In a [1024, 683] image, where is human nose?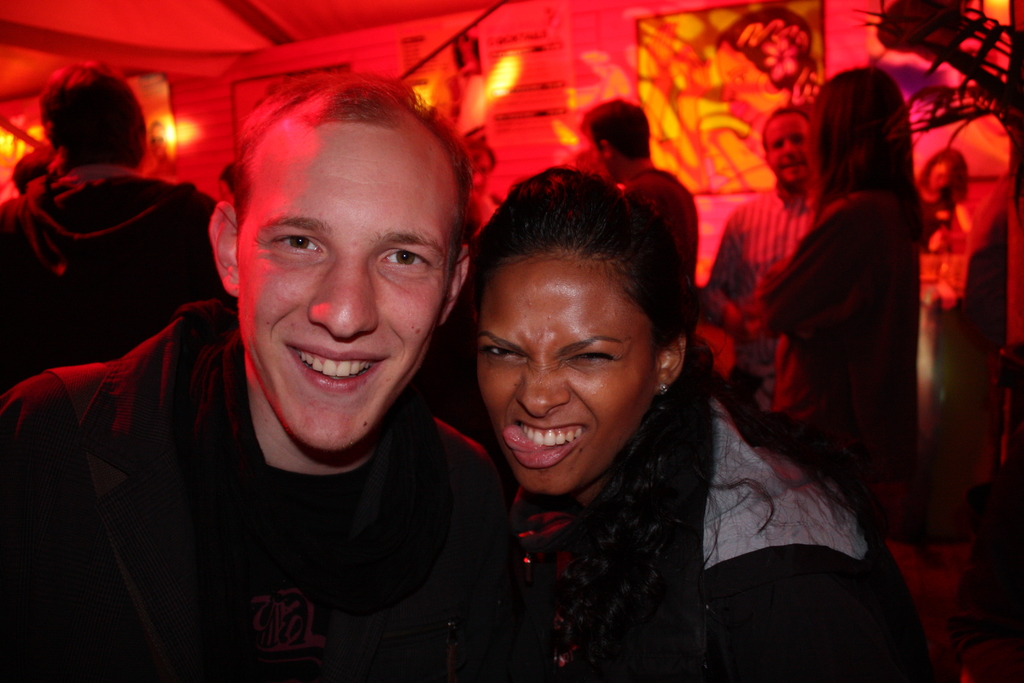
region(783, 145, 794, 158).
